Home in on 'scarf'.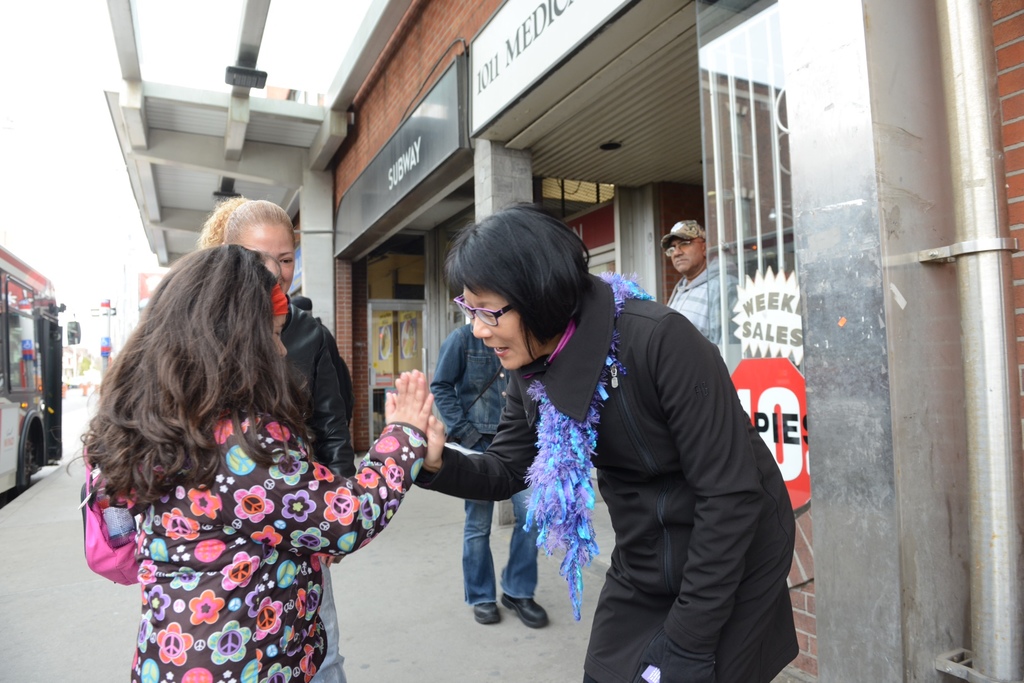
Homed in at 521,268,656,621.
